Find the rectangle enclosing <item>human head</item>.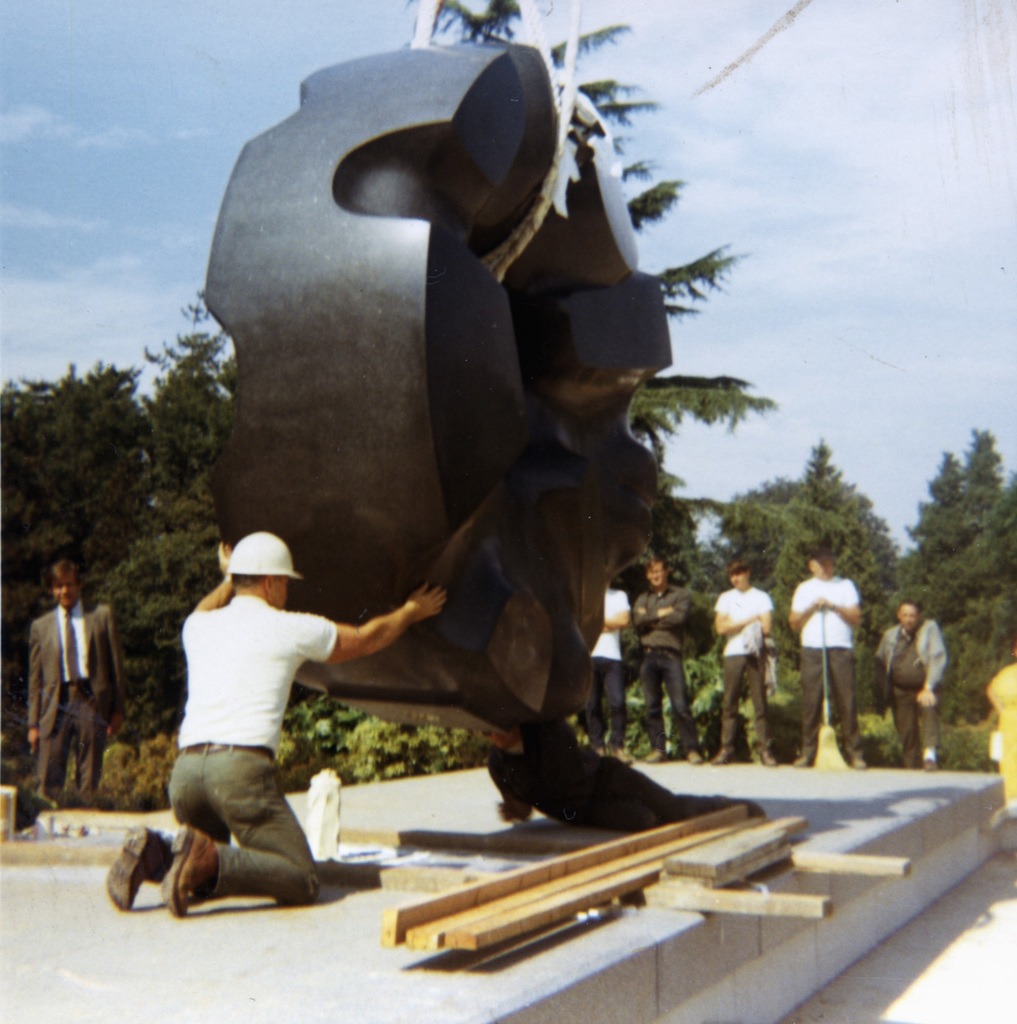
bbox=(642, 555, 666, 591).
